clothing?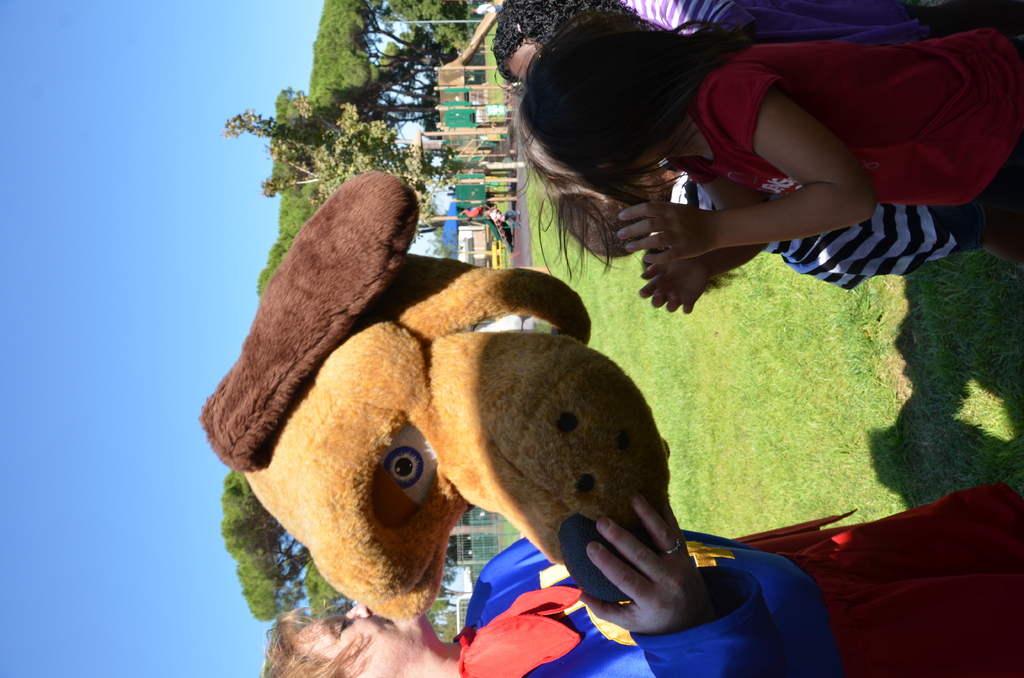
x1=700, y1=33, x2=1023, y2=227
